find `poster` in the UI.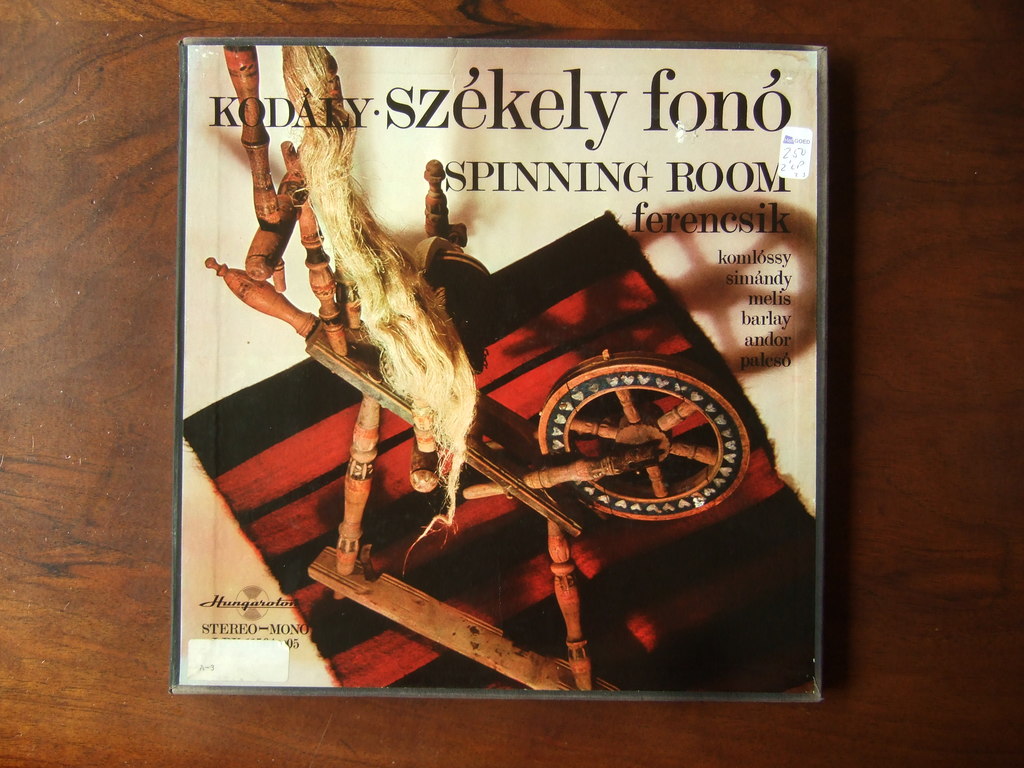
UI element at l=169, t=35, r=830, b=699.
